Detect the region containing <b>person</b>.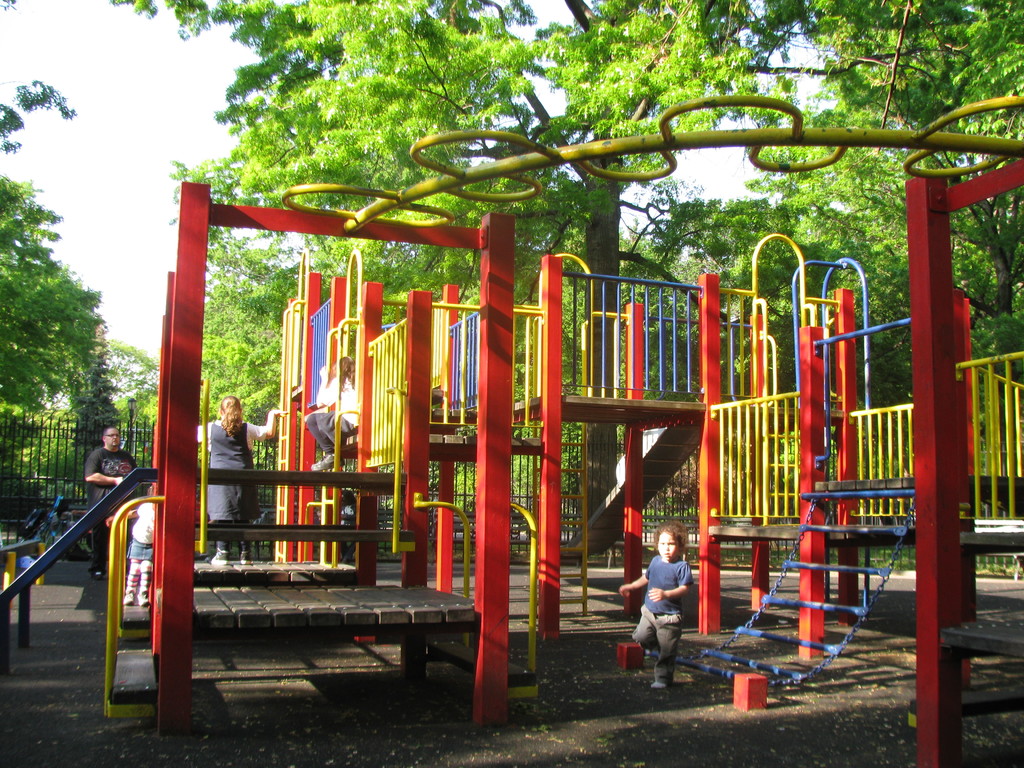
<region>301, 339, 361, 472</region>.
